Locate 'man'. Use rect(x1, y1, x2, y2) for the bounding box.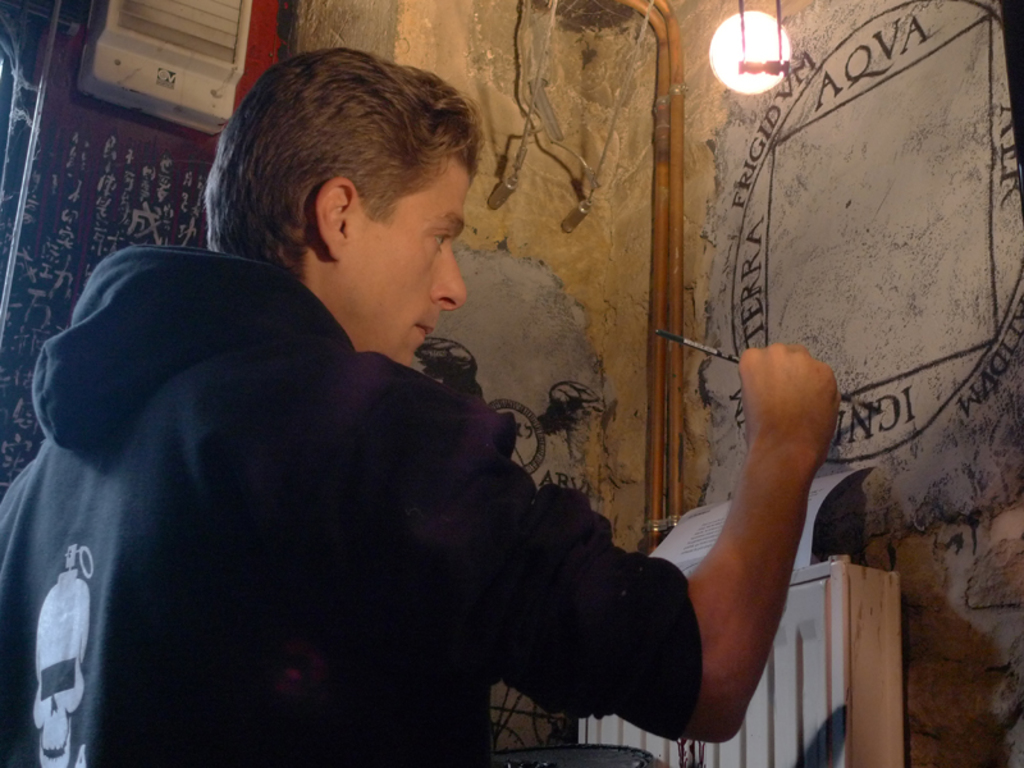
rect(0, 45, 842, 767).
